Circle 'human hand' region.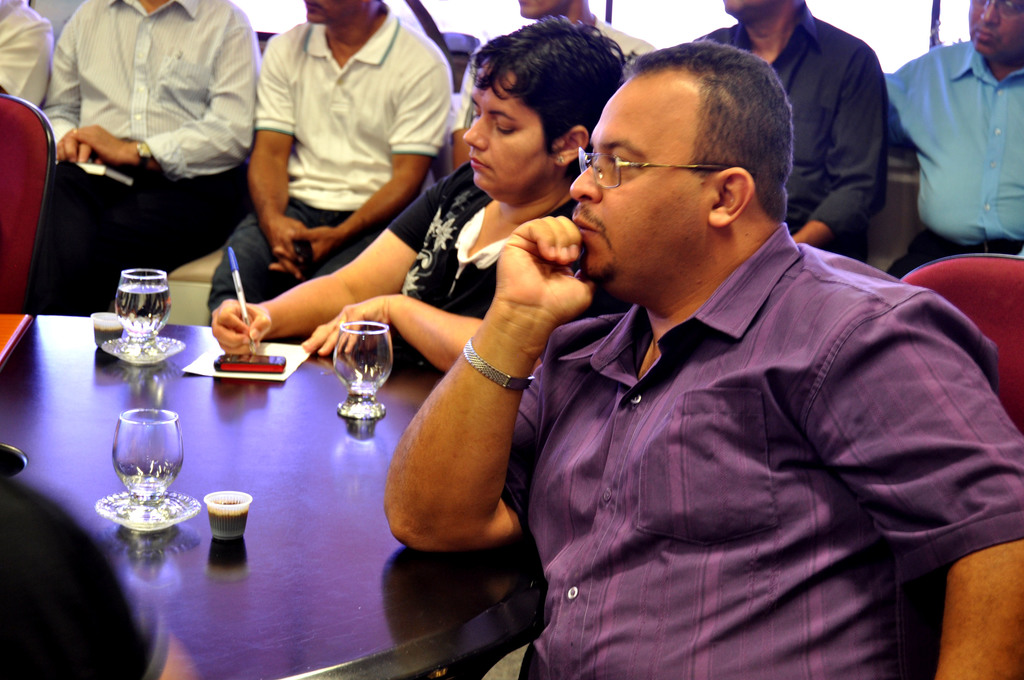
Region: select_region(207, 298, 273, 360).
